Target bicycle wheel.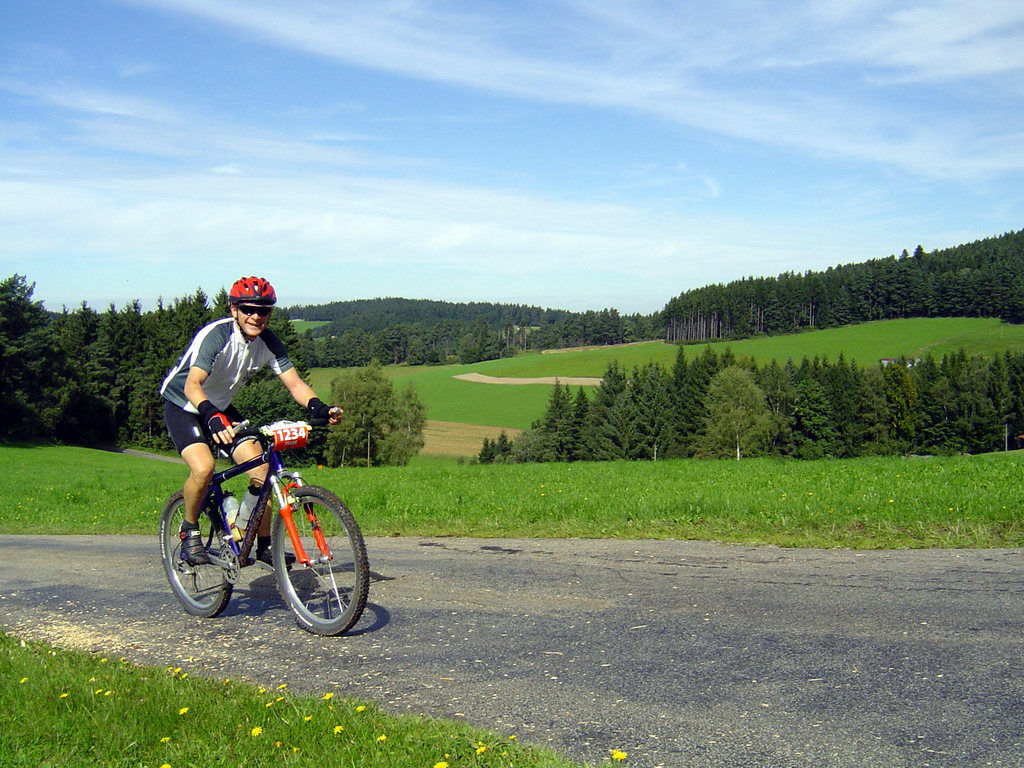
Target region: Rect(156, 482, 236, 616).
